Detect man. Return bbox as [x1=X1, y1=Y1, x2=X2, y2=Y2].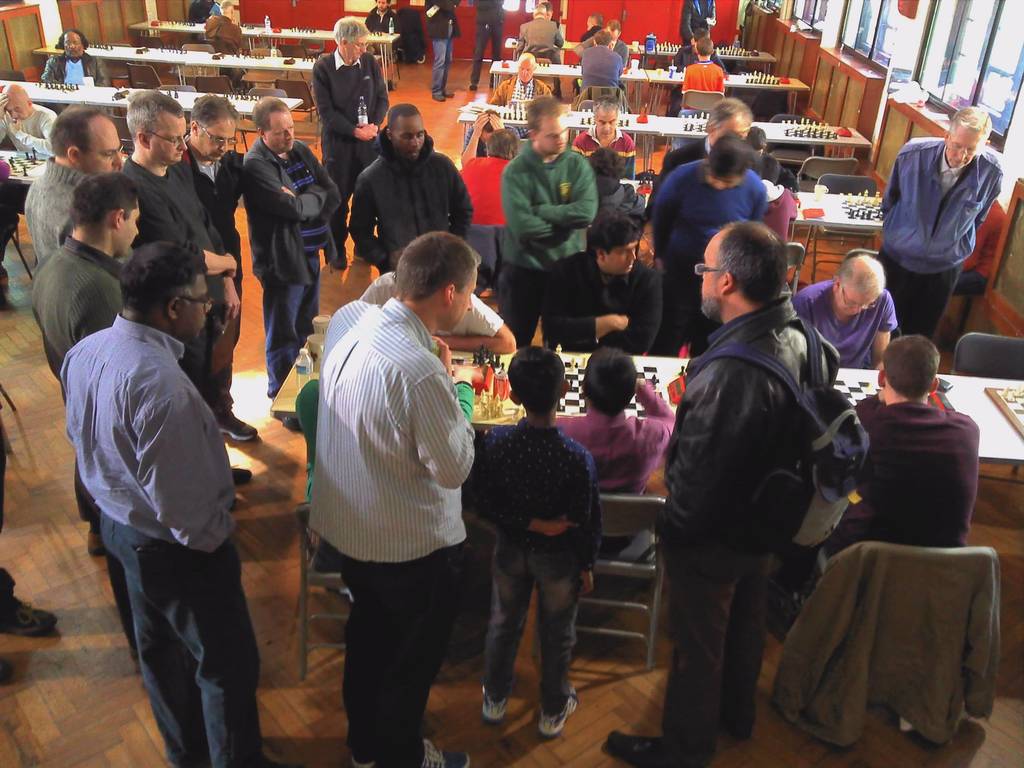
[x1=542, y1=209, x2=668, y2=360].
